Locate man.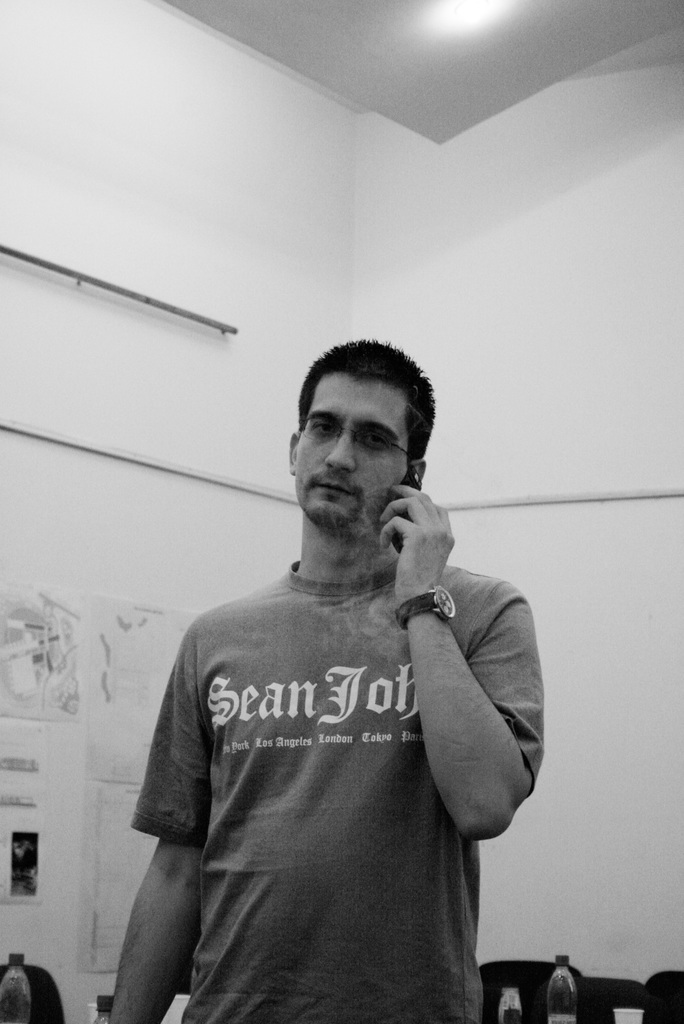
Bounding box: left=106, top=326, right=550, bottom=999.
